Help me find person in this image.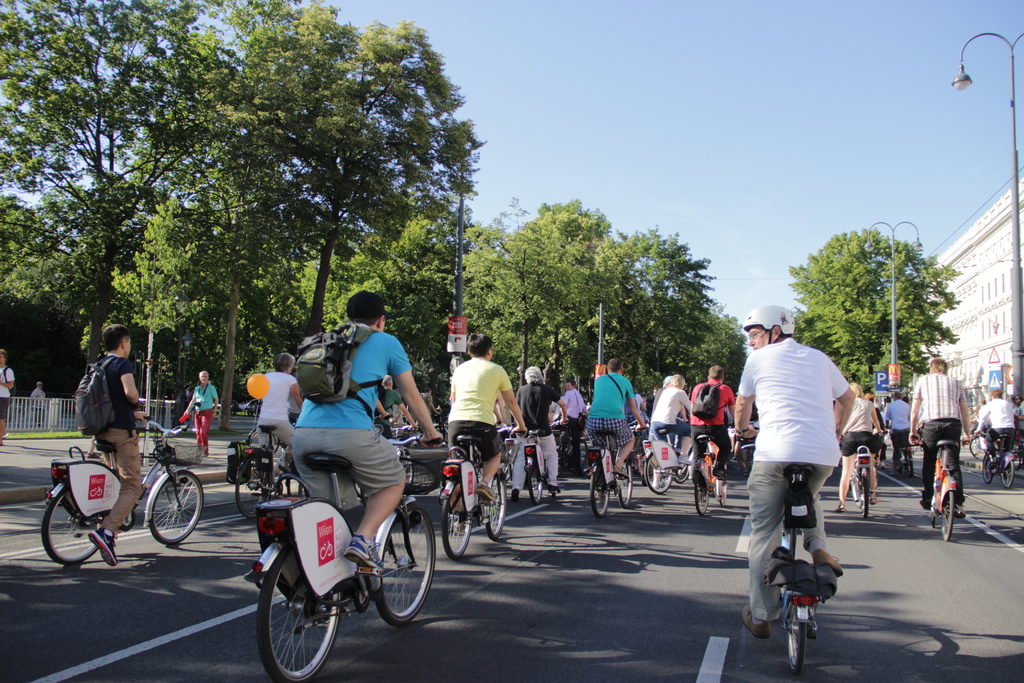
Found it: (left=252, top=353, right=304, bottom=493).
